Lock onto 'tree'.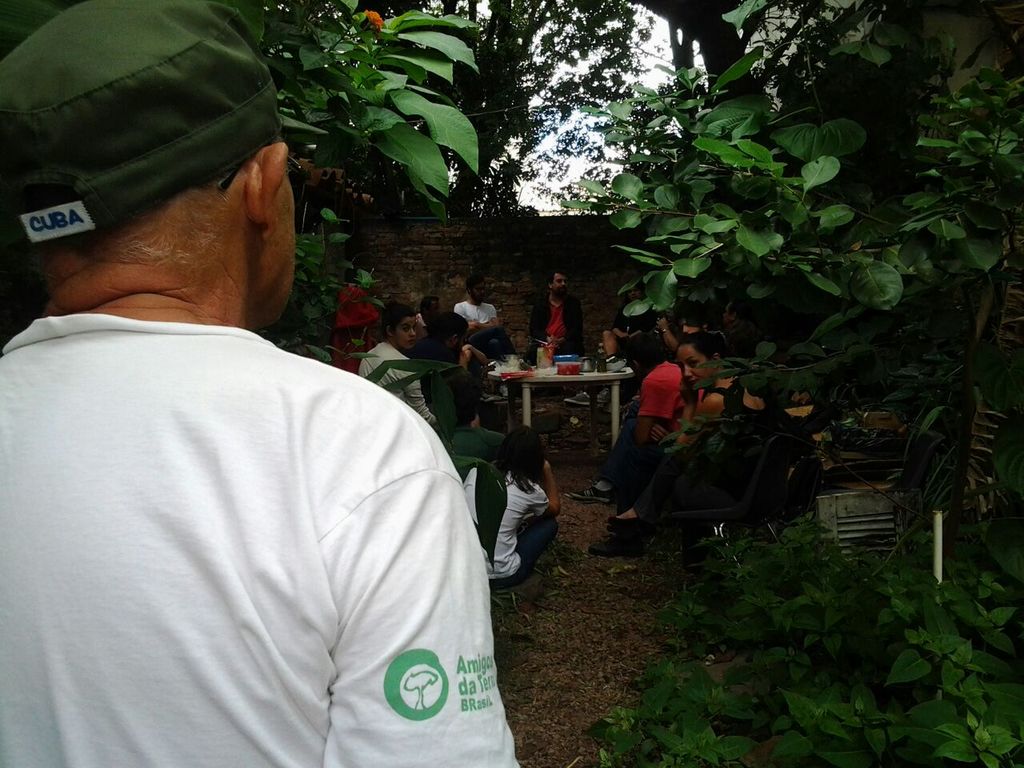
Locked: (x1=566, y1=479, x2=1023, y2=767).
